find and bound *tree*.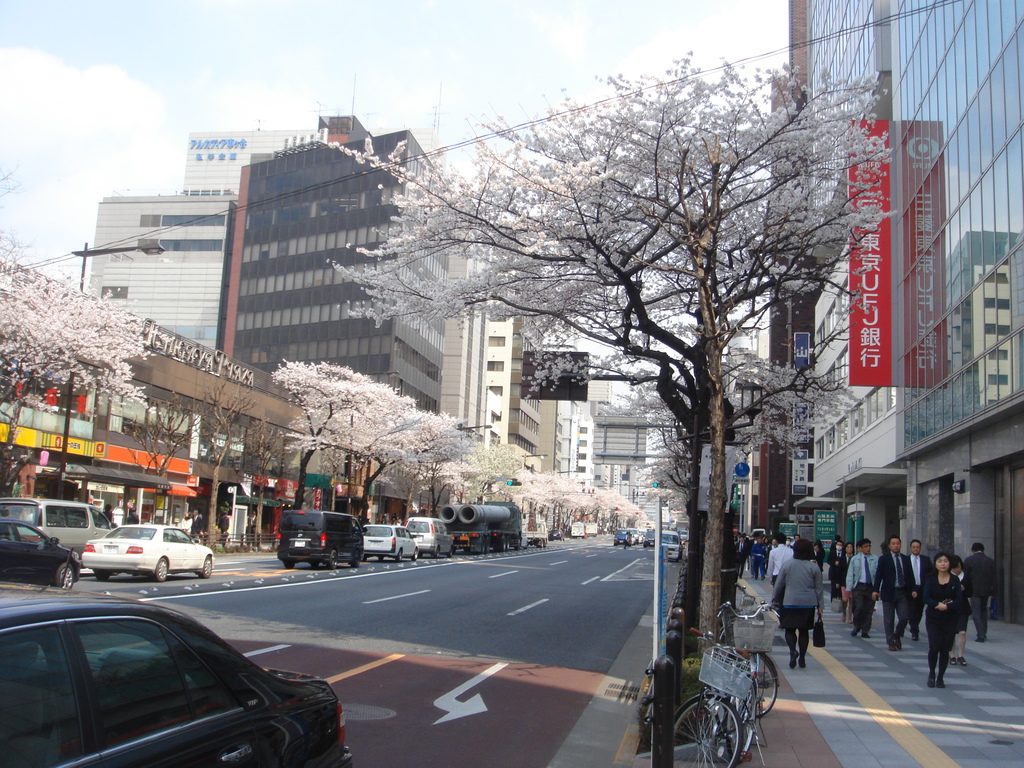
Bound: [left=267, top=358, right=424, bottom=511].
